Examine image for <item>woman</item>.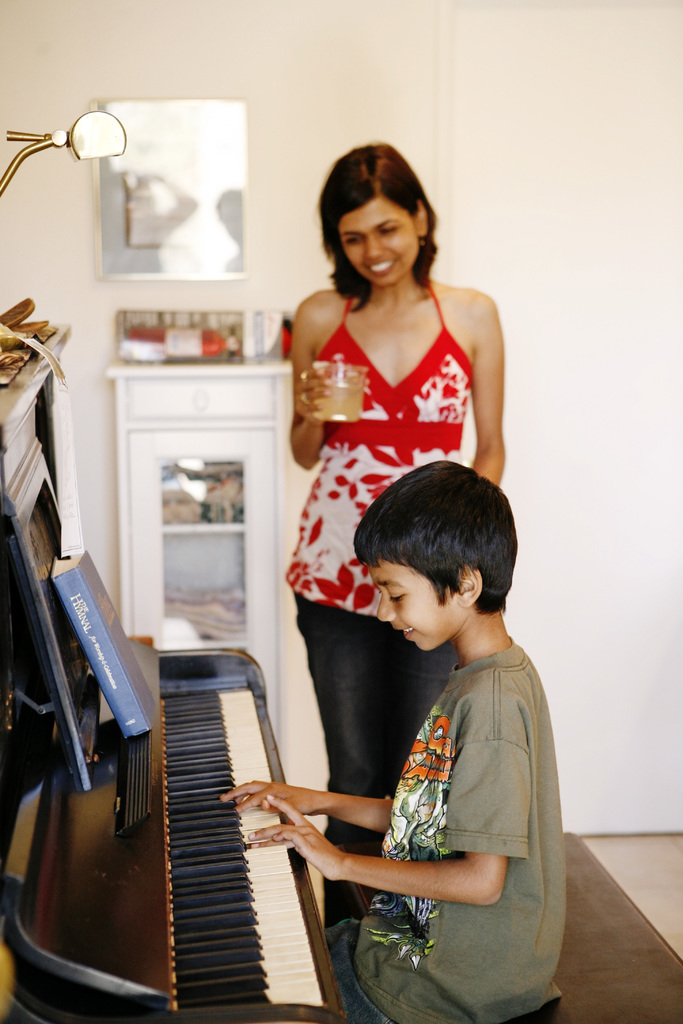
Examination result: [288, 142, 503, 925].
